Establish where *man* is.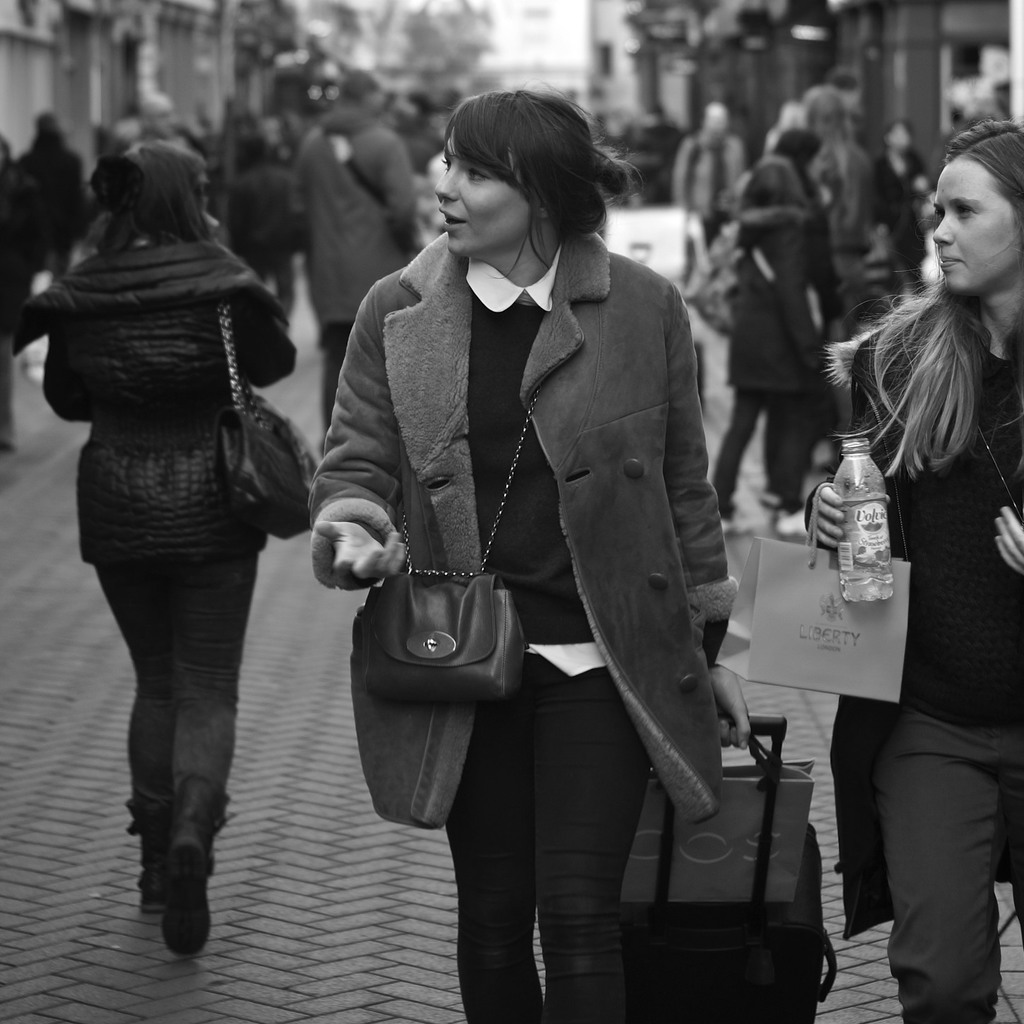
Established at BBox(291, 73, 413, 441).
